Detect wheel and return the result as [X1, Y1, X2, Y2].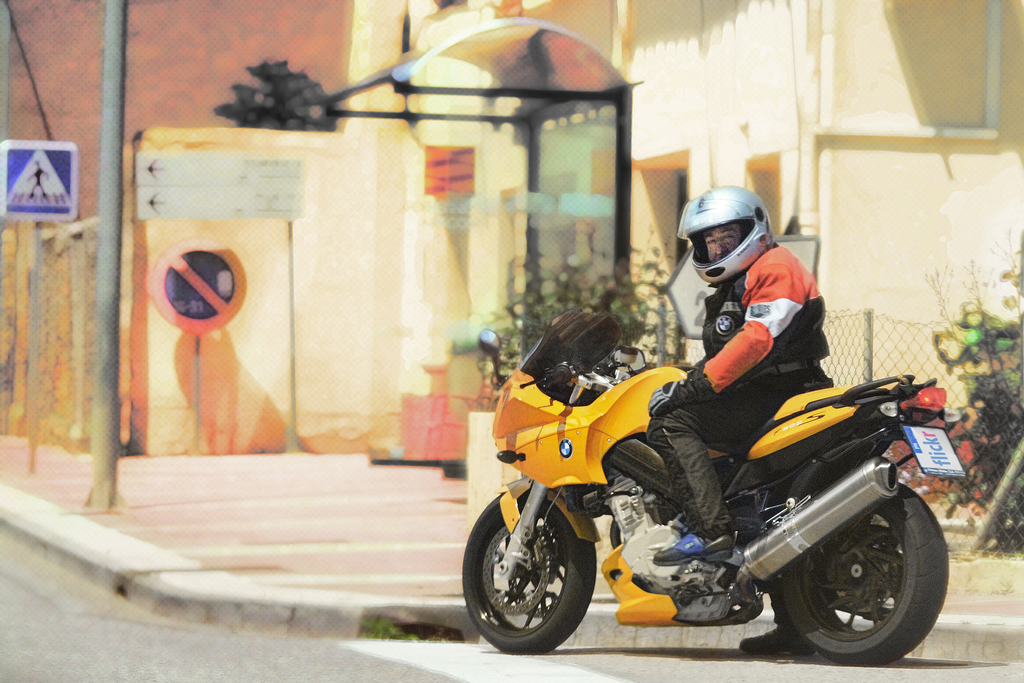
[779, 485, 951, 666].
